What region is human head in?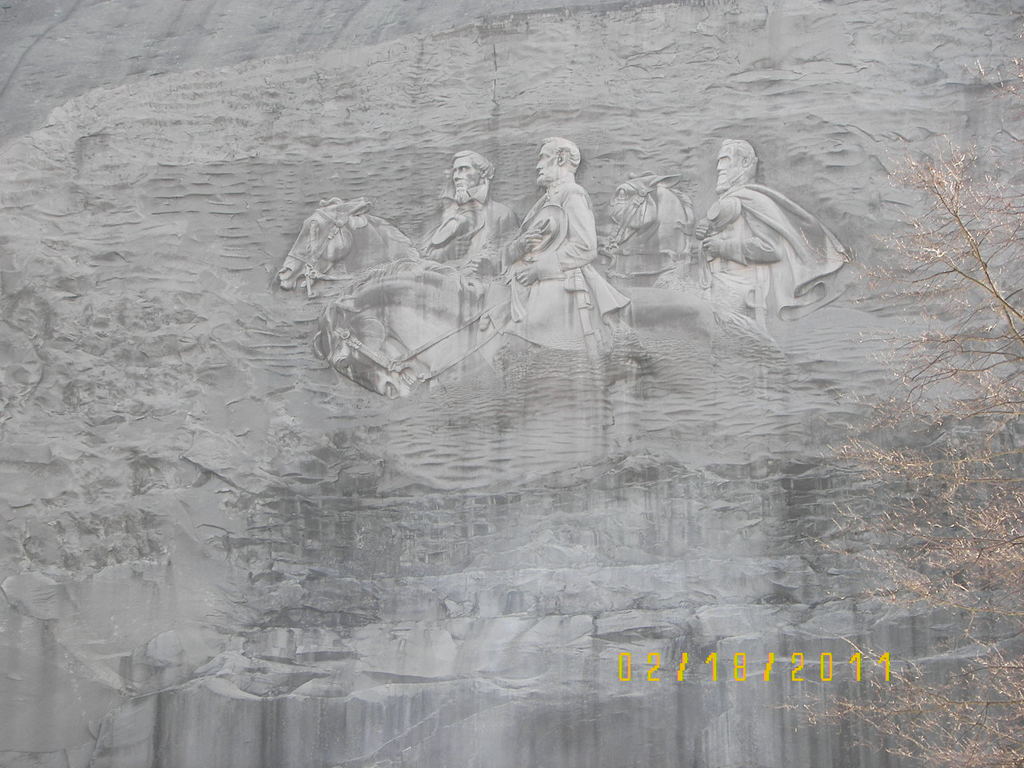
rect(450, 153, 497, 197).
